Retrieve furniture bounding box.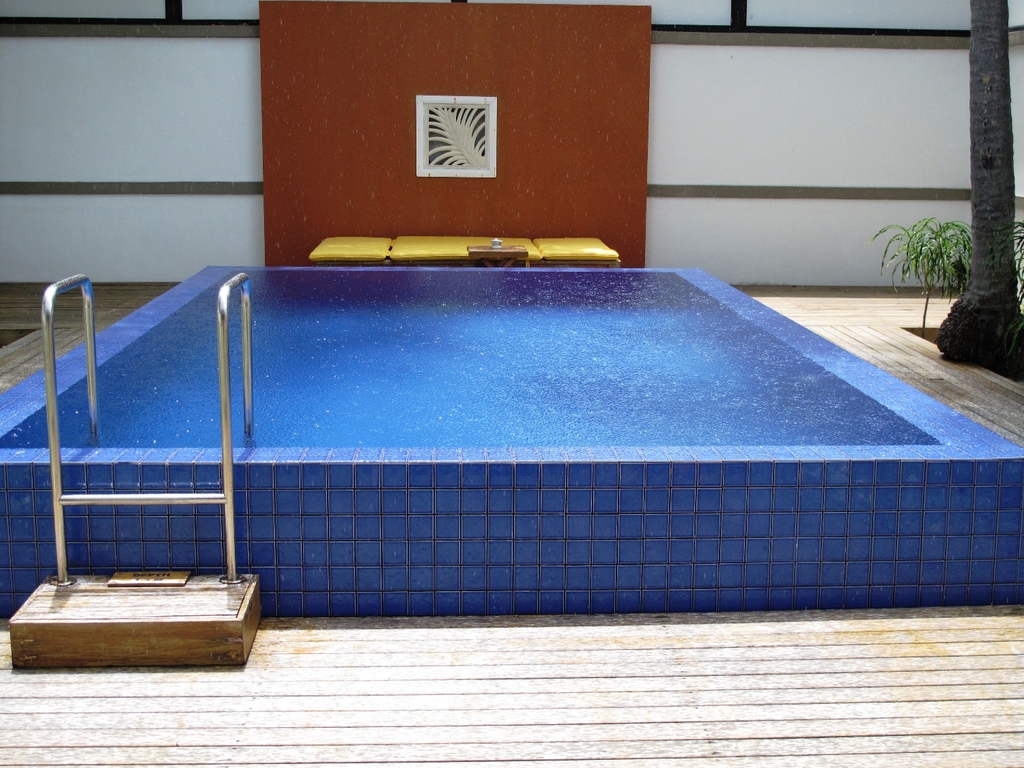
Bounding box: <region>309, 233, 621, 266</region>.
